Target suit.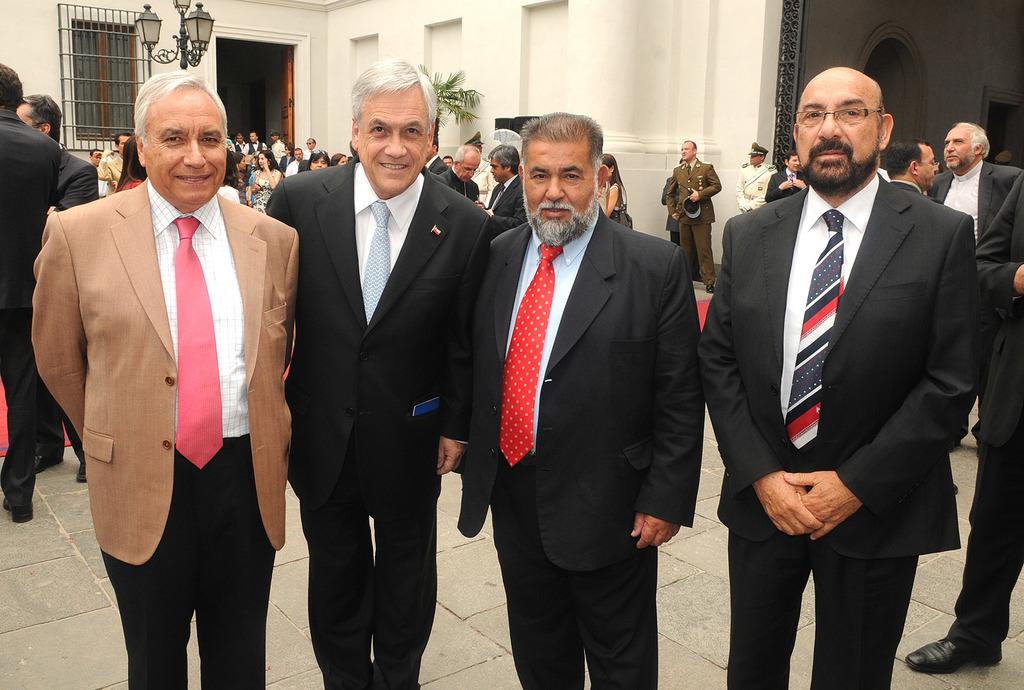
Target region: region(440, 162, 479, 203).
